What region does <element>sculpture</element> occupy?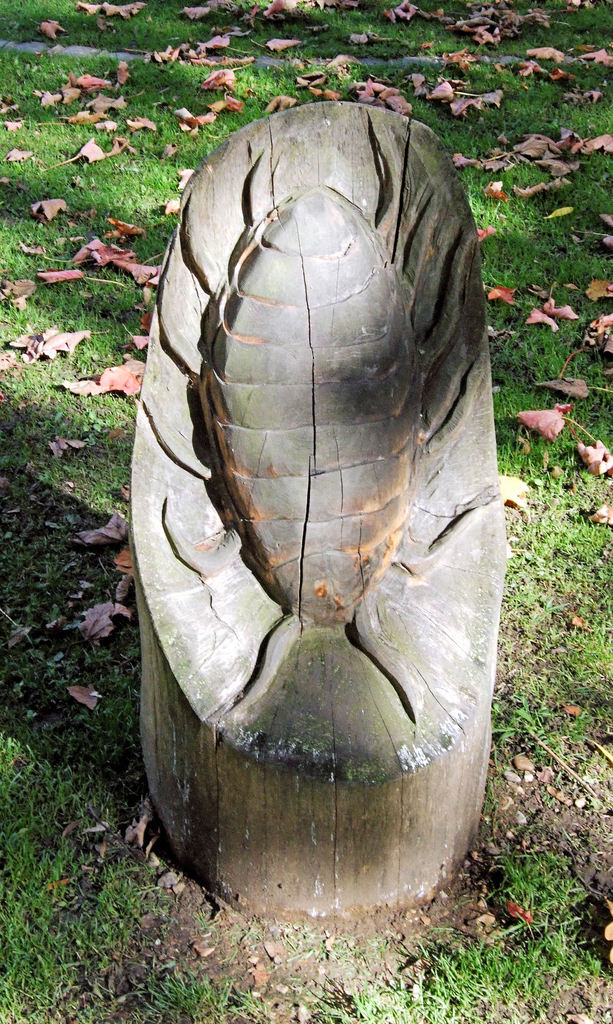
crop(133, 79, 471, 783).
